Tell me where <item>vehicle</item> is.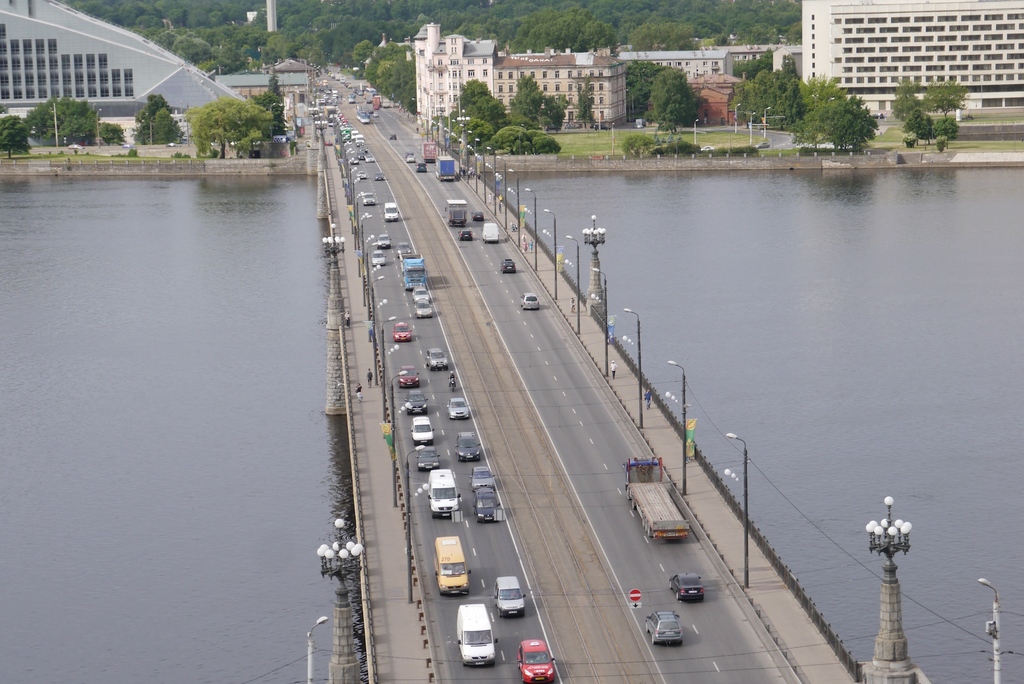
<item>vehicle</item> is at Rect(422, 139, 438, 163).
